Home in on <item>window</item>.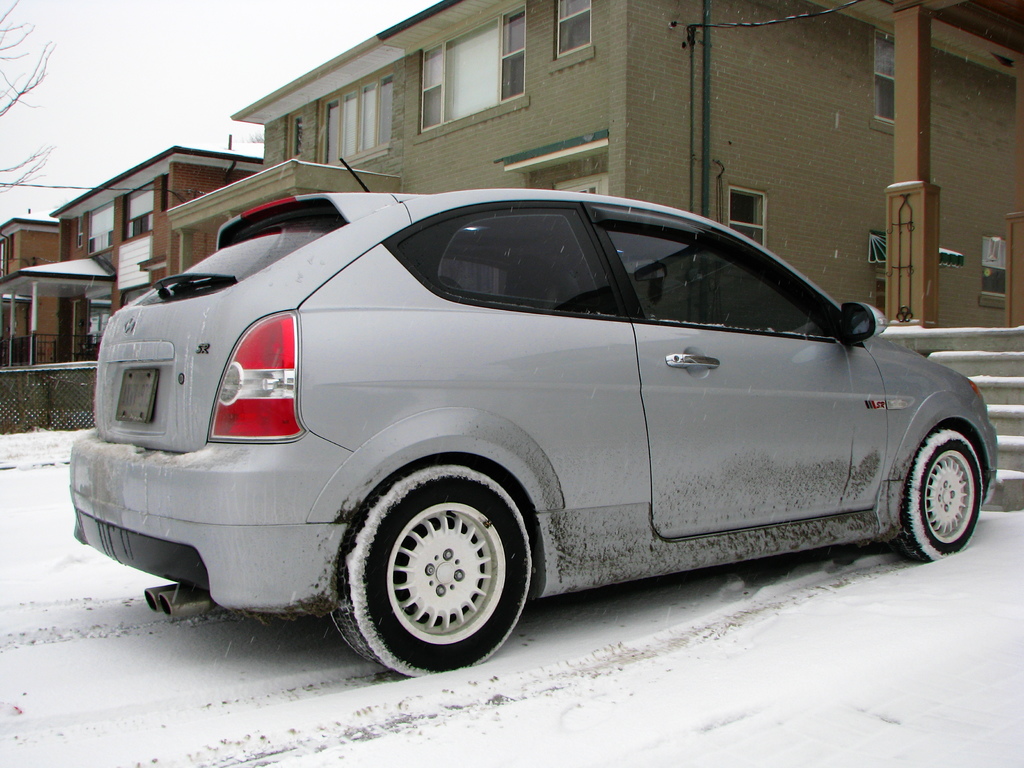
Homed in at 419,1,525,133.
